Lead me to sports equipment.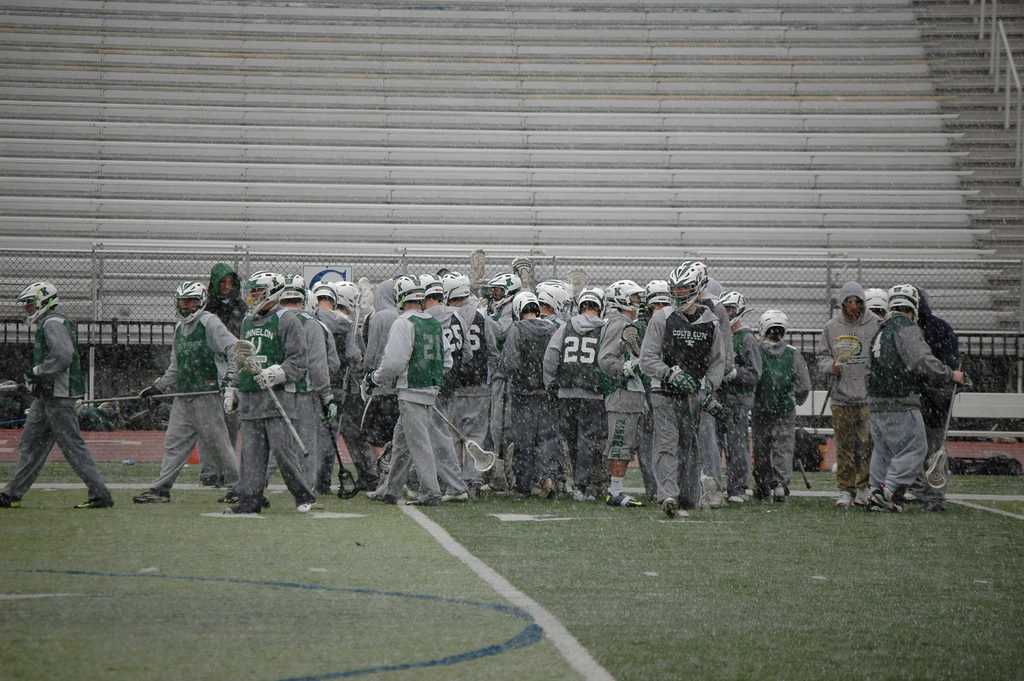
Lead to 16/282/54/329.
